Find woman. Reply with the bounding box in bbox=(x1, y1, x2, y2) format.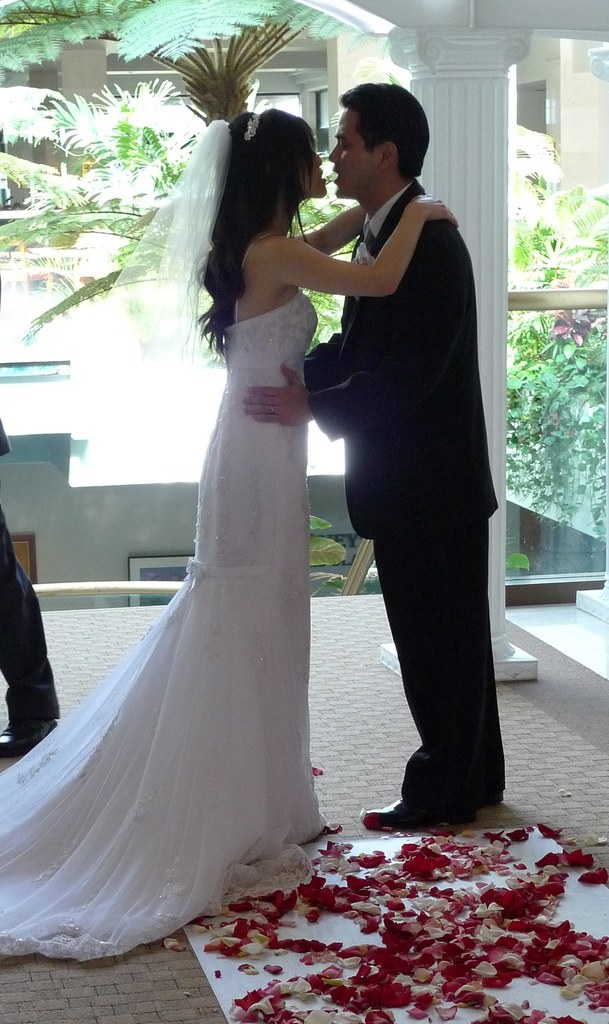
bbox=(84, 80, 423, 959).
